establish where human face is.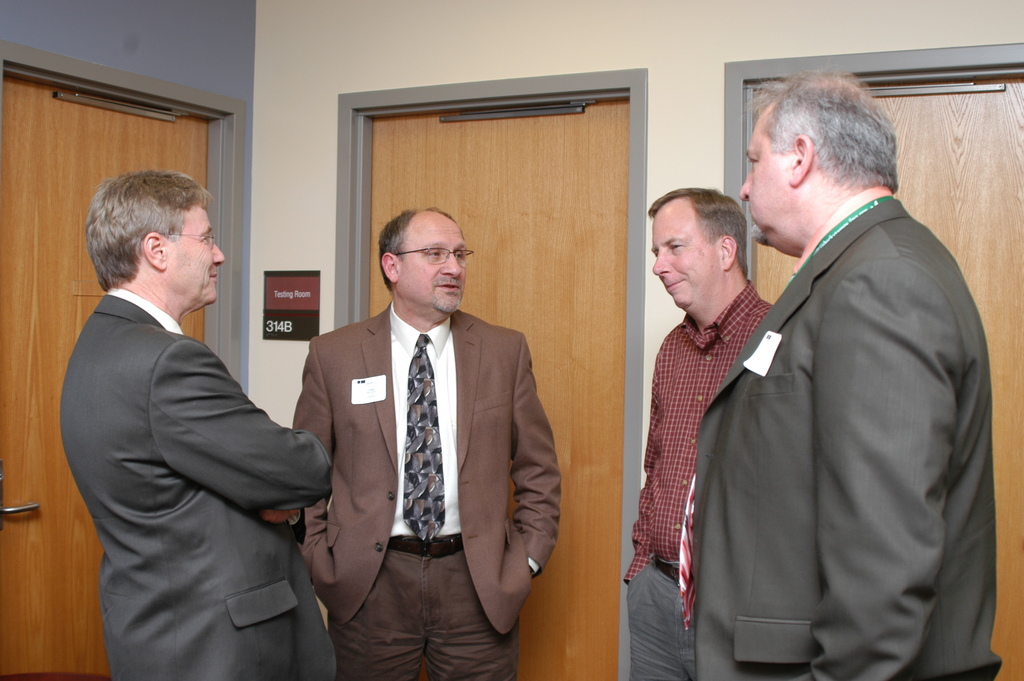
Established at <box>164,201,225,306</box>.
